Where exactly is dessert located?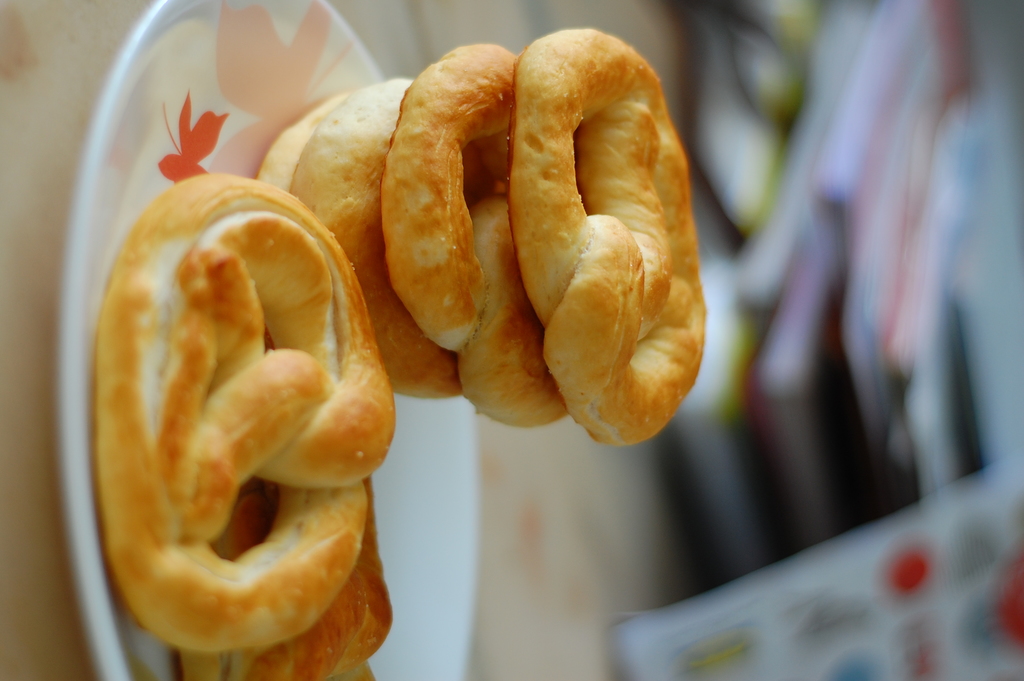
Its bounding box is [left=92, top=168, right=387, bottom=680].
